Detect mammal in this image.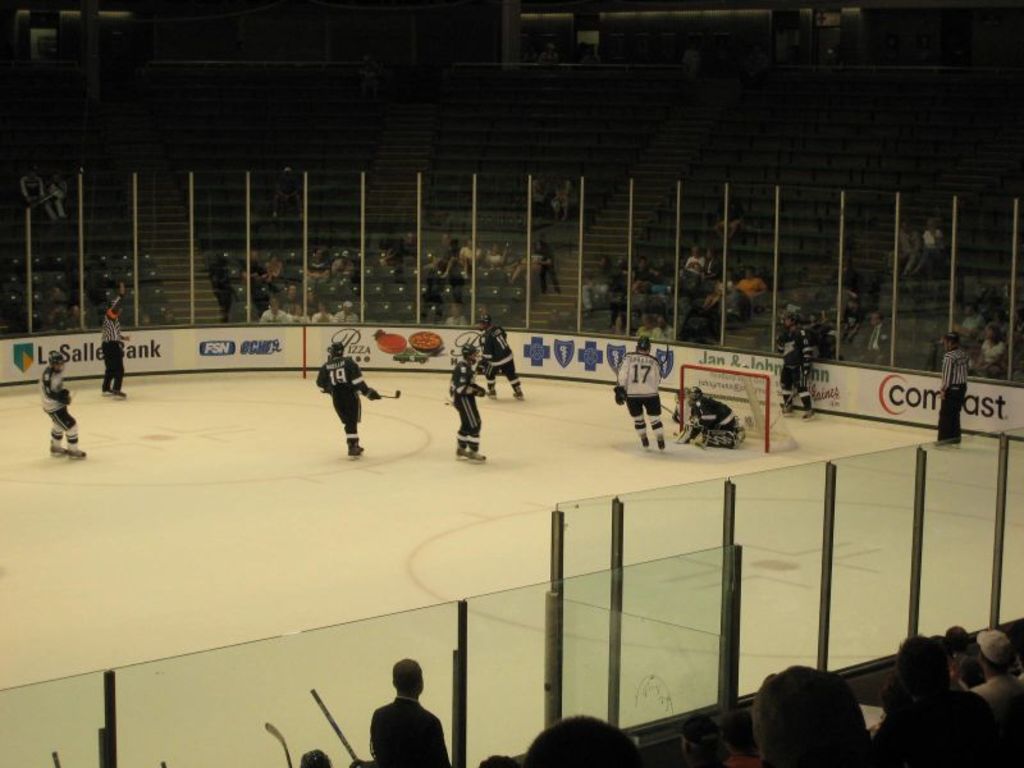
Detection: Rect(445, 340, 488, 465).
